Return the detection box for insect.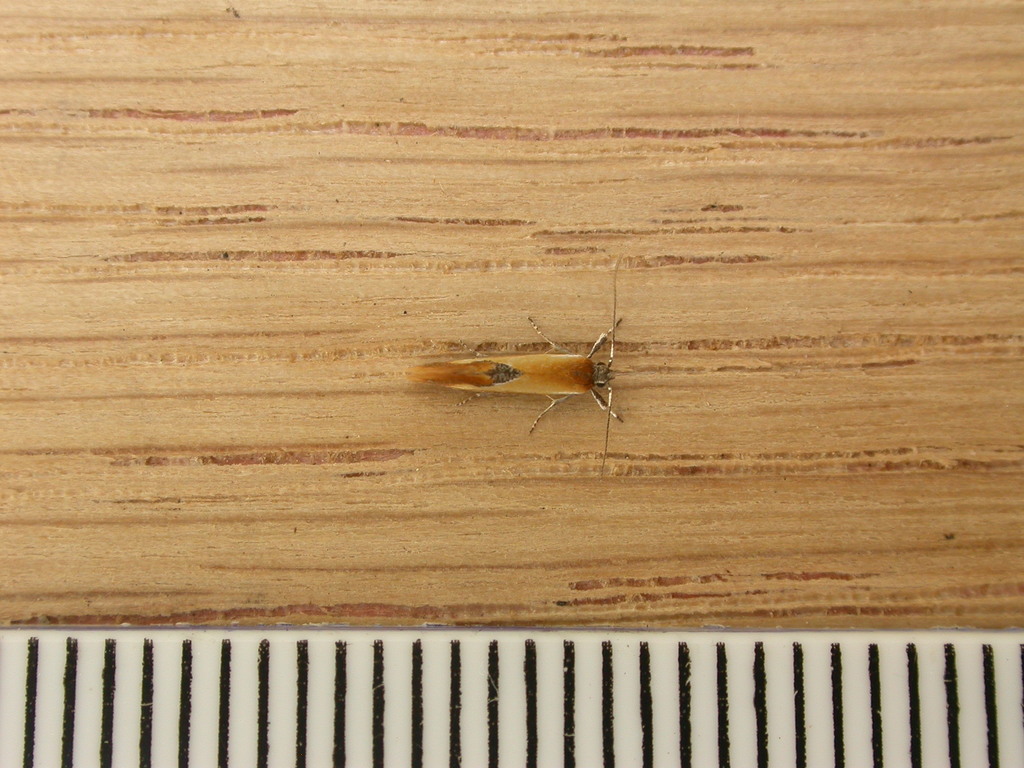
[408,260,625,480].
